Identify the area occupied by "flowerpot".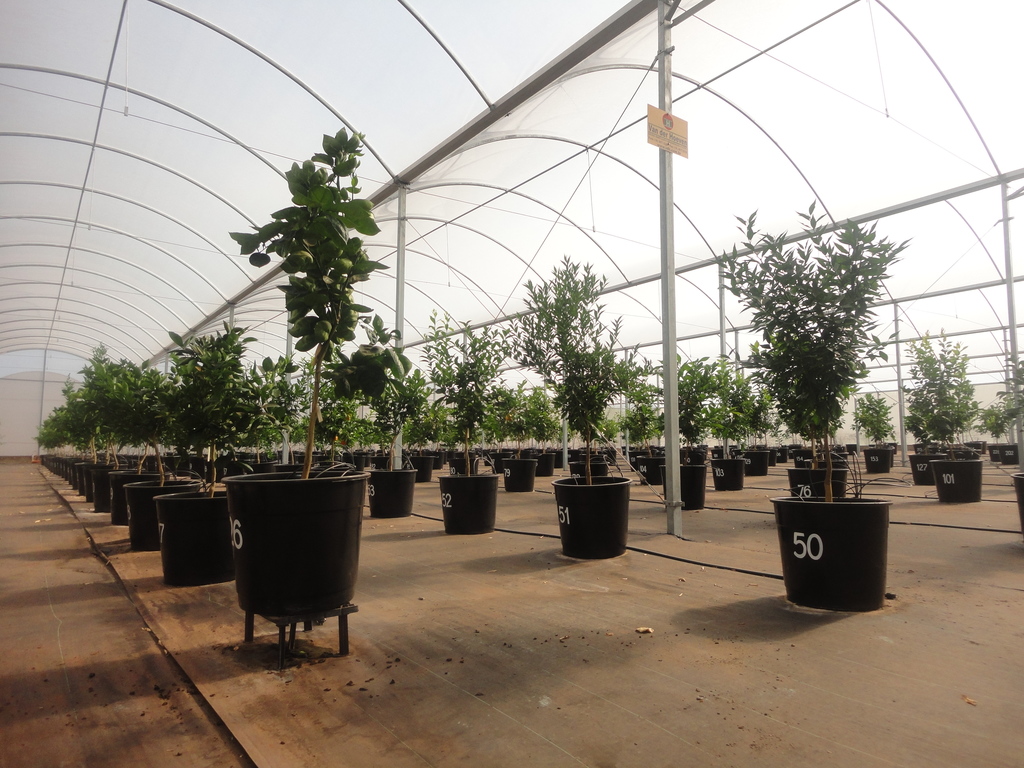
Area: detection(805, 451, 849, 456).
